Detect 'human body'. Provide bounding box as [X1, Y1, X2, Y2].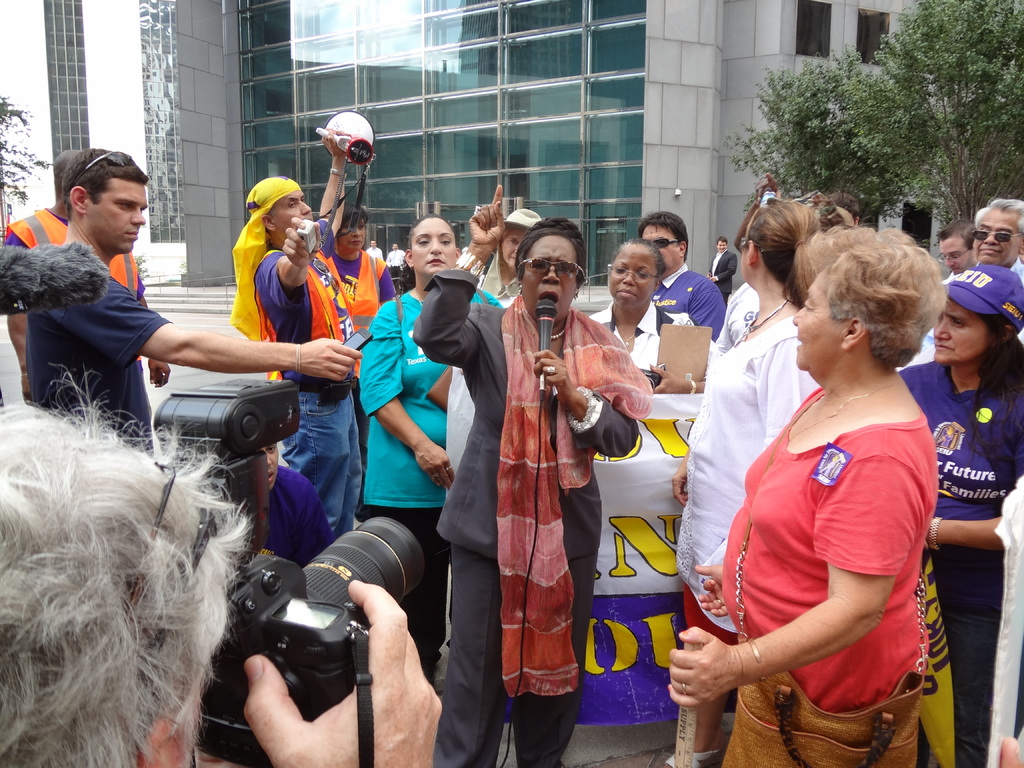
[0, 196, 175, 461].
